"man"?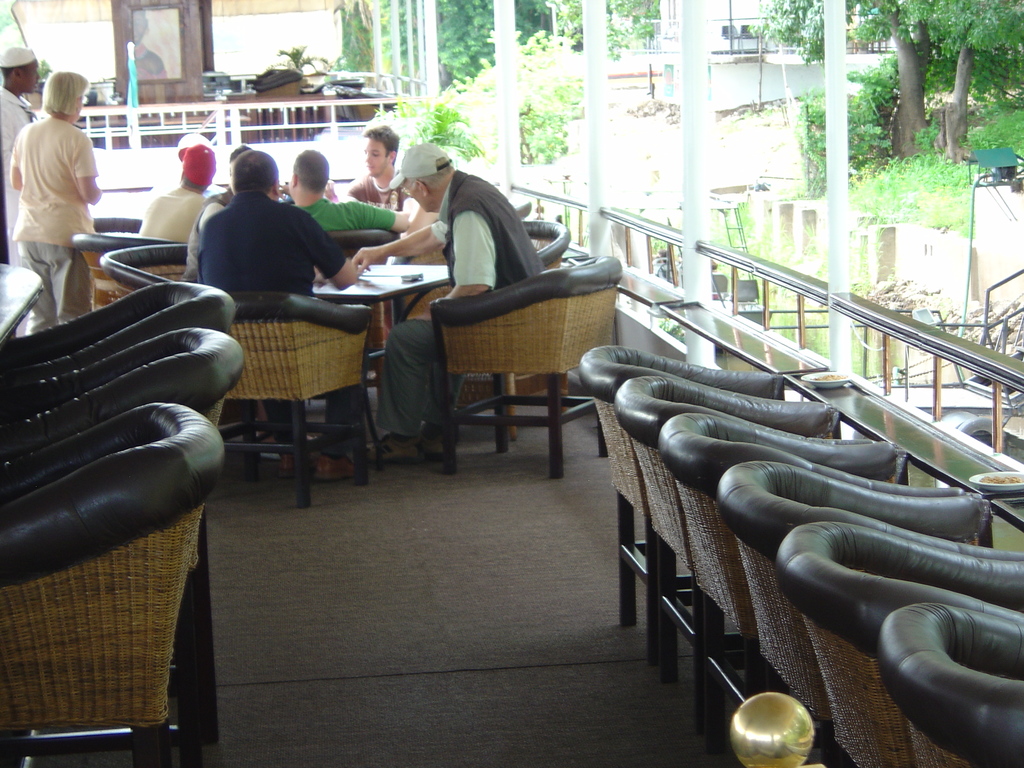
left=134, top=142, right=227, bottom=247
